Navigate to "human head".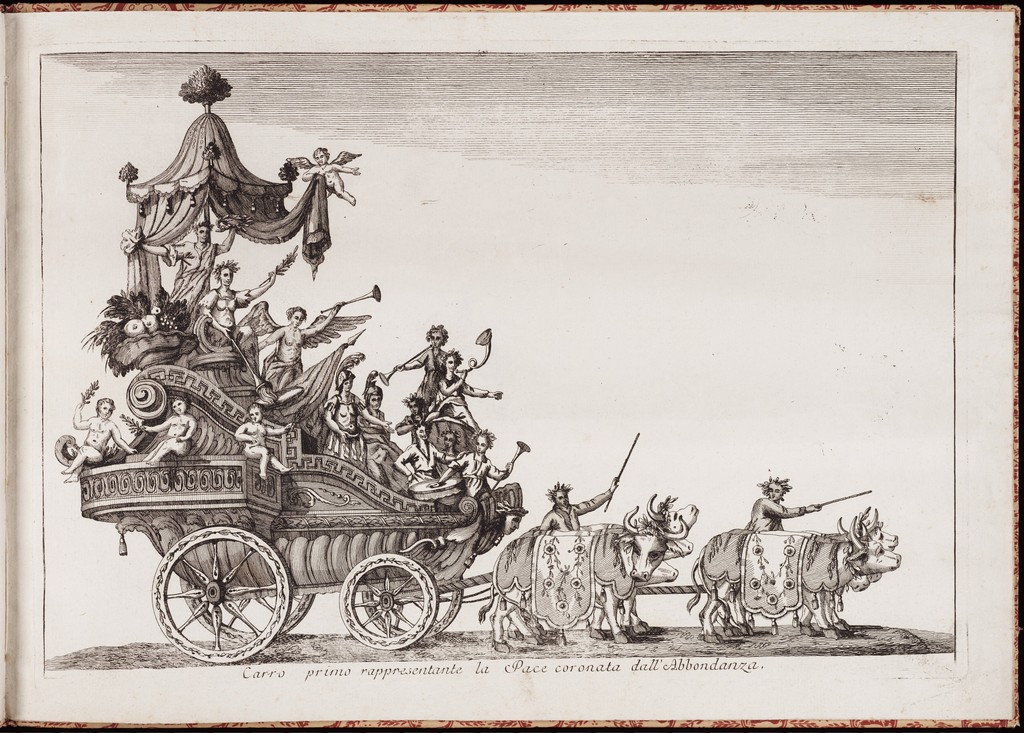
Navigation target: box(556, 490, 572, 507).
